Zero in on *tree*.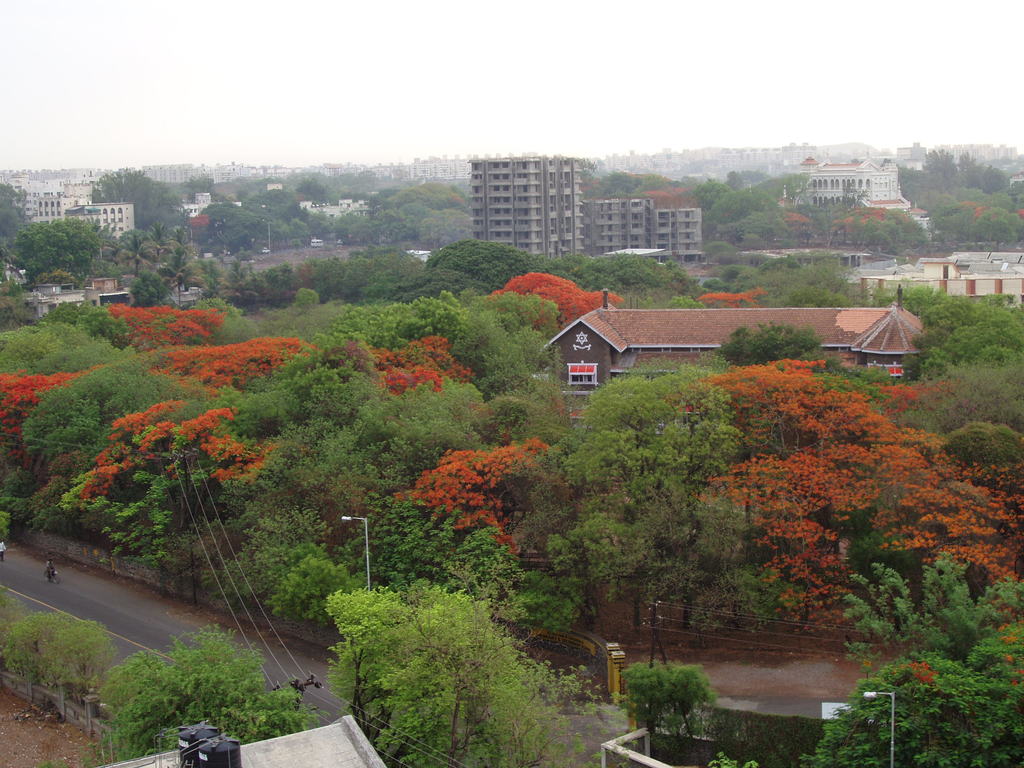
Zeroed in: (318, 574, 592, 767).
